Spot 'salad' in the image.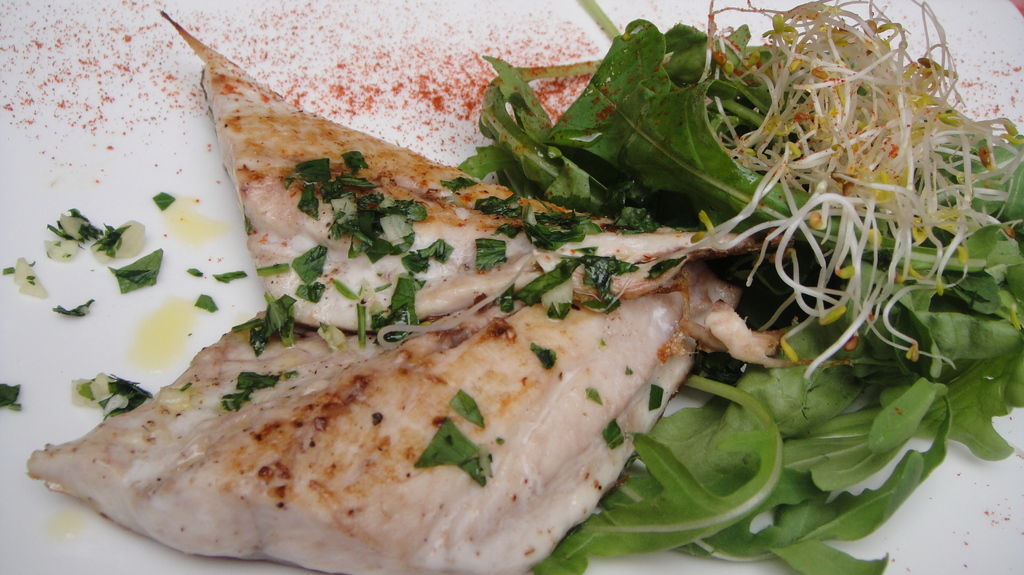
'salad' found at 31:0:1023:574.
